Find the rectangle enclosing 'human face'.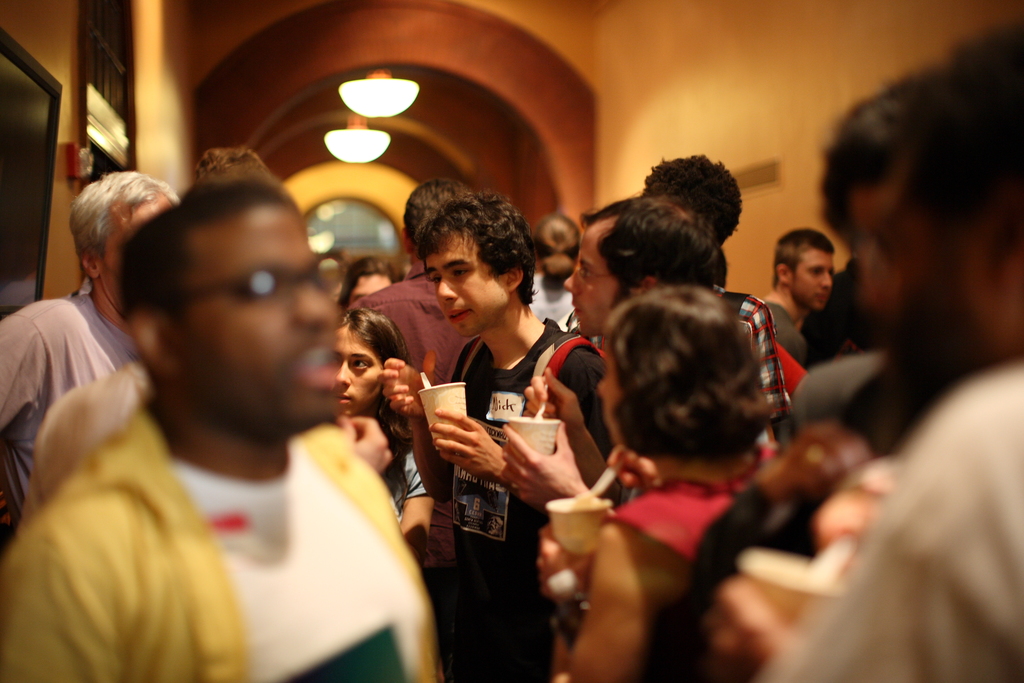
[x1=793, y1=256, x2=831, y2=310].
